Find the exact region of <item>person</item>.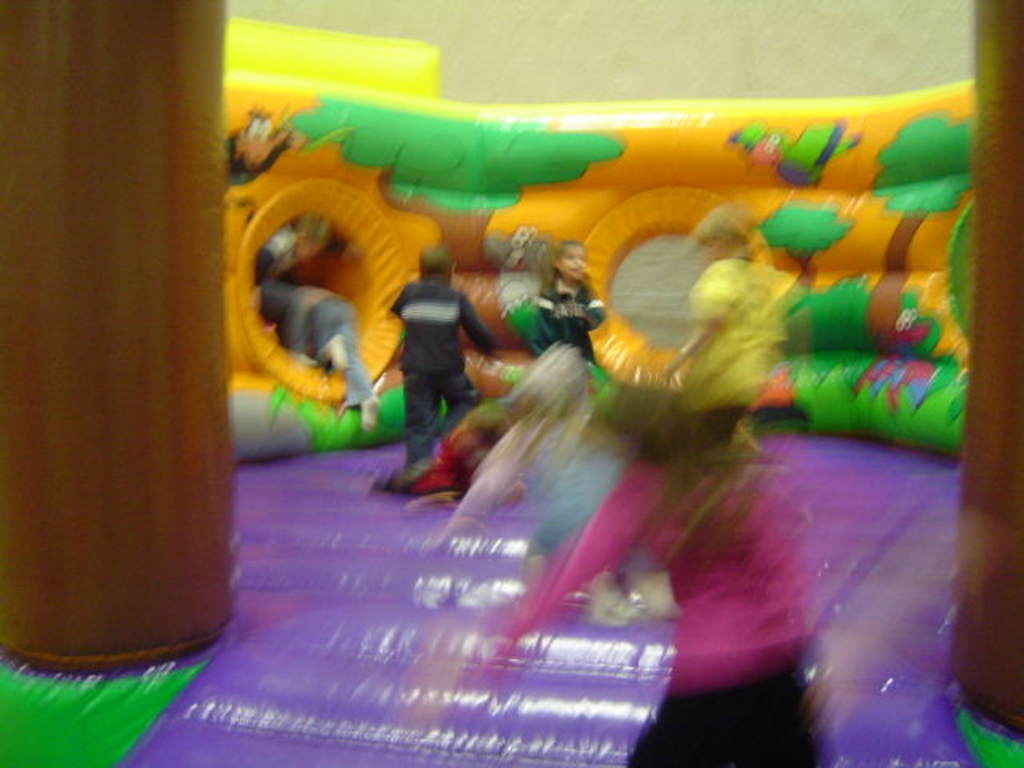
Exact region: [x1=437, y1=341, x2=629, y2=600].
